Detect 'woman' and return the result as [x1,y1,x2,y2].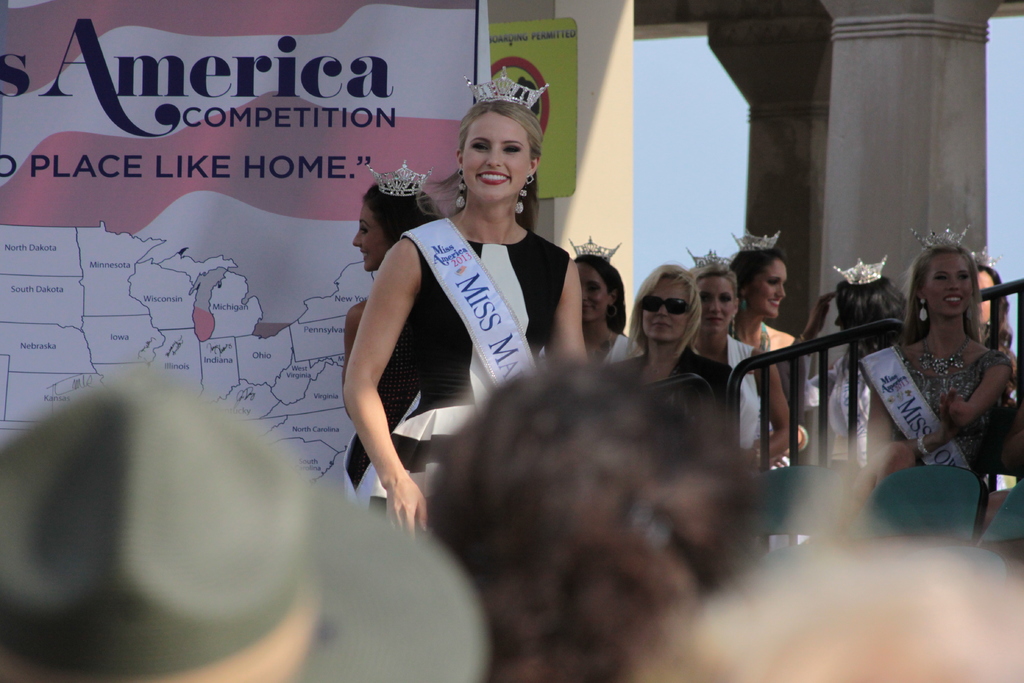
[689,245,796,468].
